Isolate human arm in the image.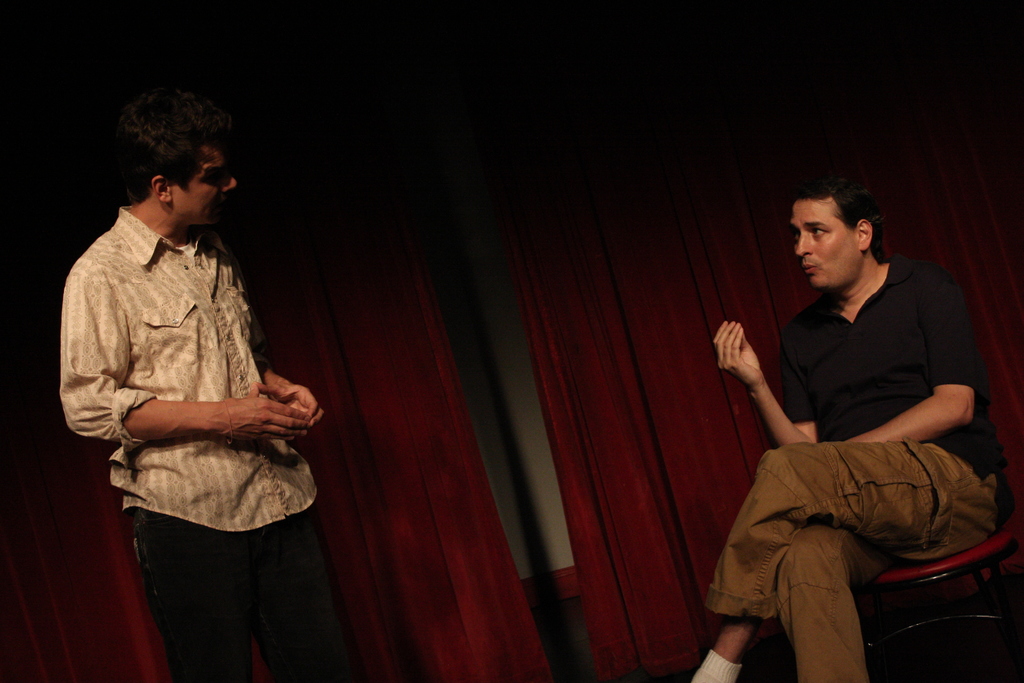
Isolated region: locate(853, 277, 979, 453).
